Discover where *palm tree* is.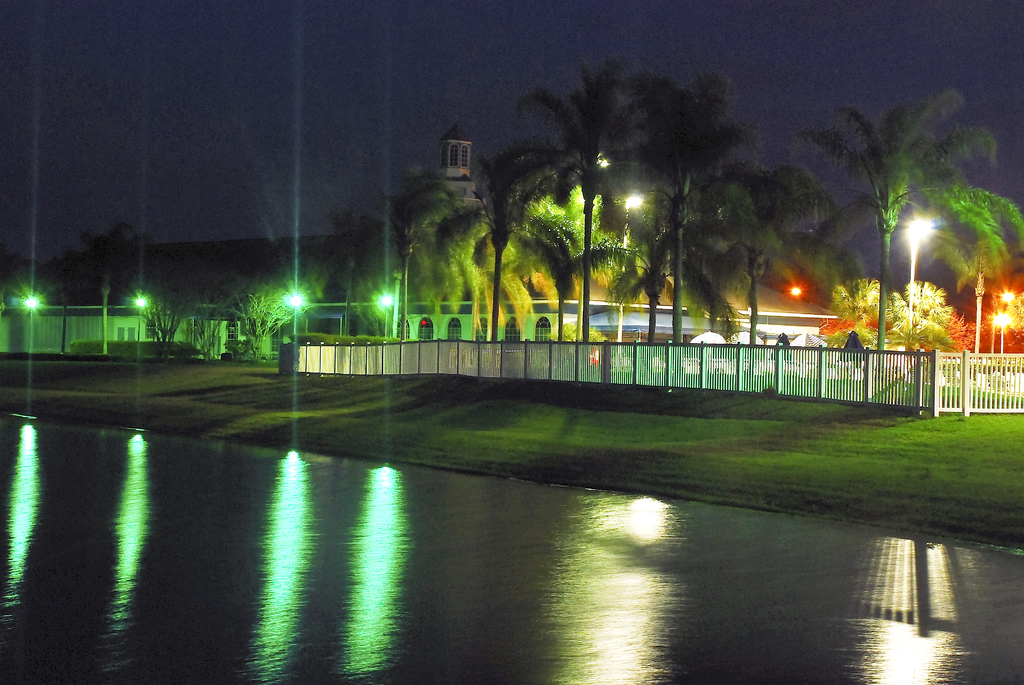
Discovered at box=[520, 77, 607, 326].
